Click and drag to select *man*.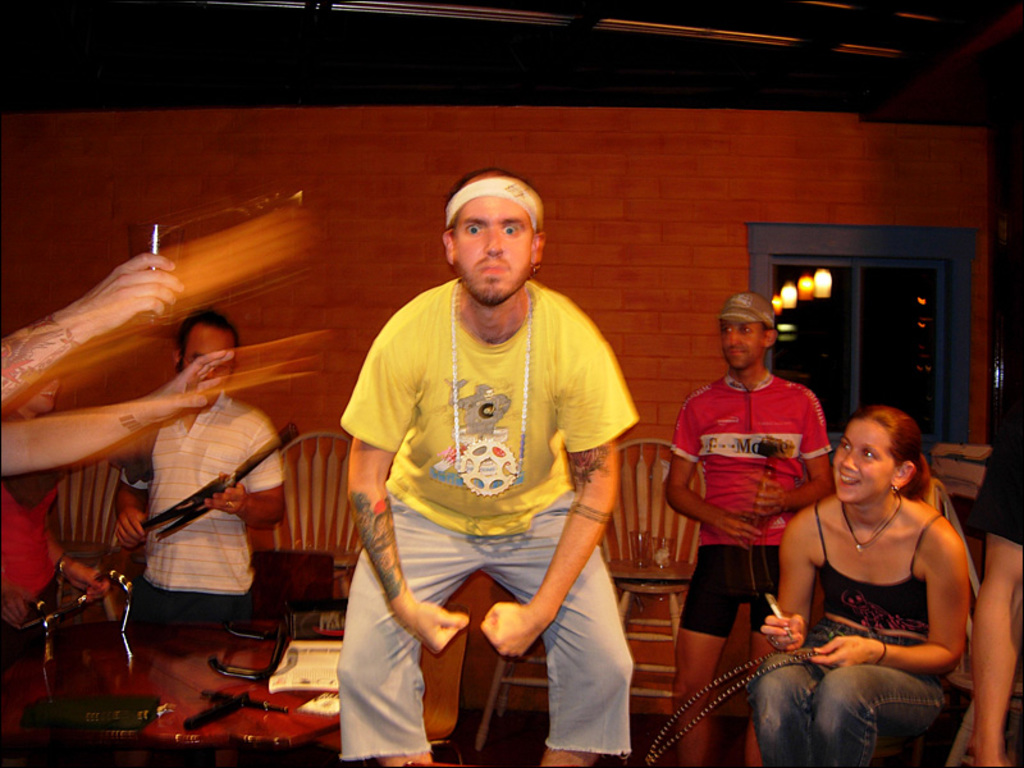
Selection: bbox=(326, 155, 650, 765).
